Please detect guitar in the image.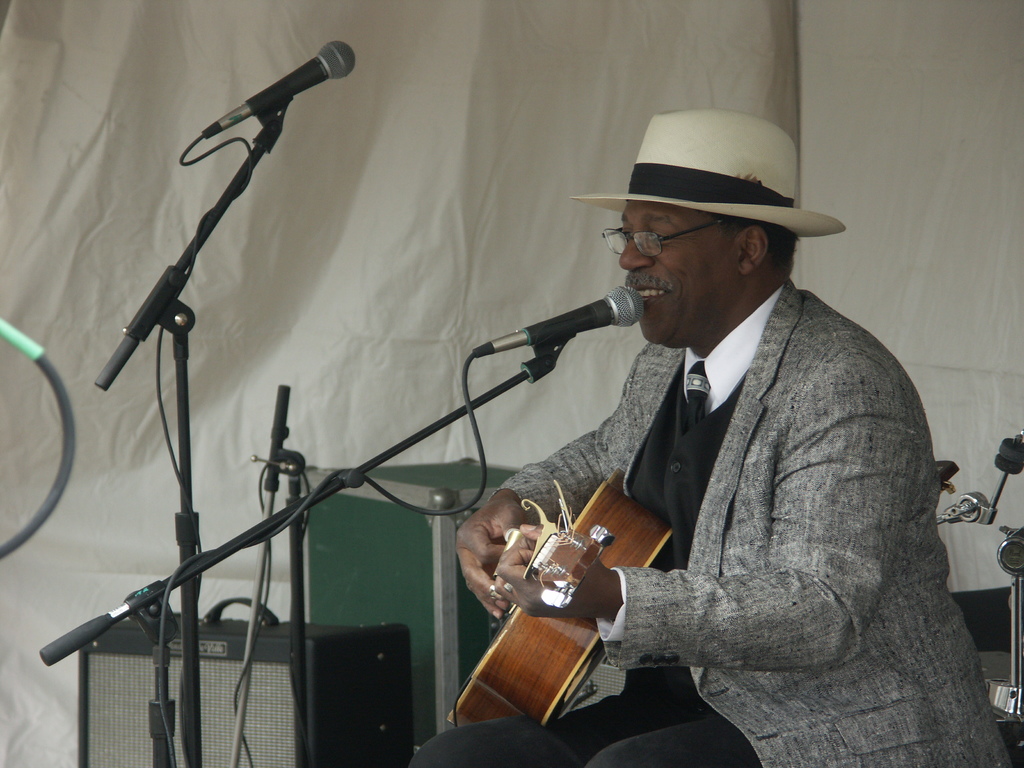
[443, 474, 677, 730].
